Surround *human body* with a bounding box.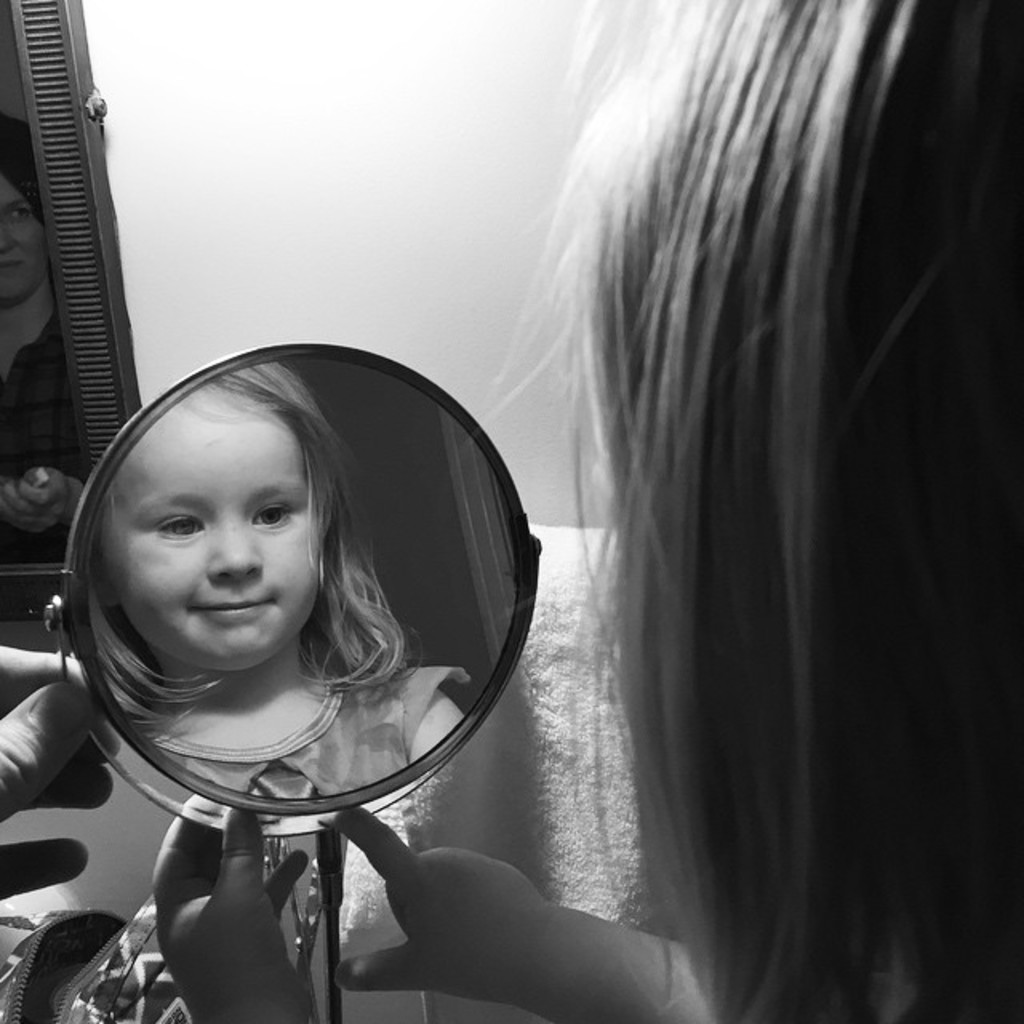
(86,366,464,794).
